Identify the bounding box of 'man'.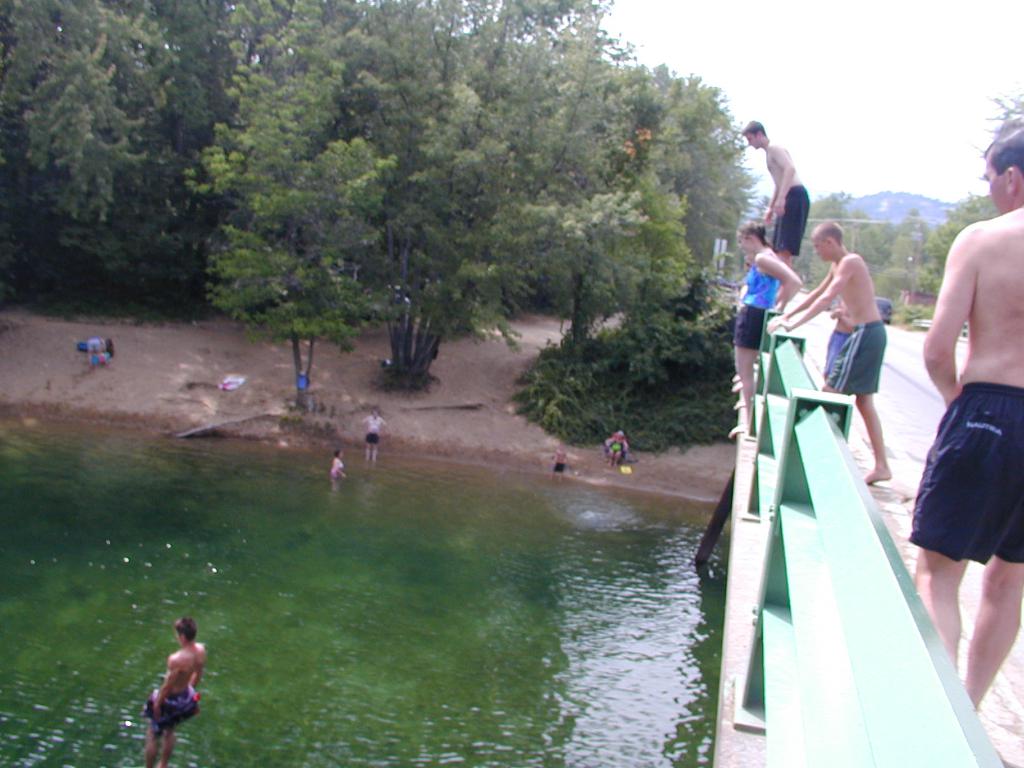
pyautogui.locateOnScreen(737, 118, 810, 269).
